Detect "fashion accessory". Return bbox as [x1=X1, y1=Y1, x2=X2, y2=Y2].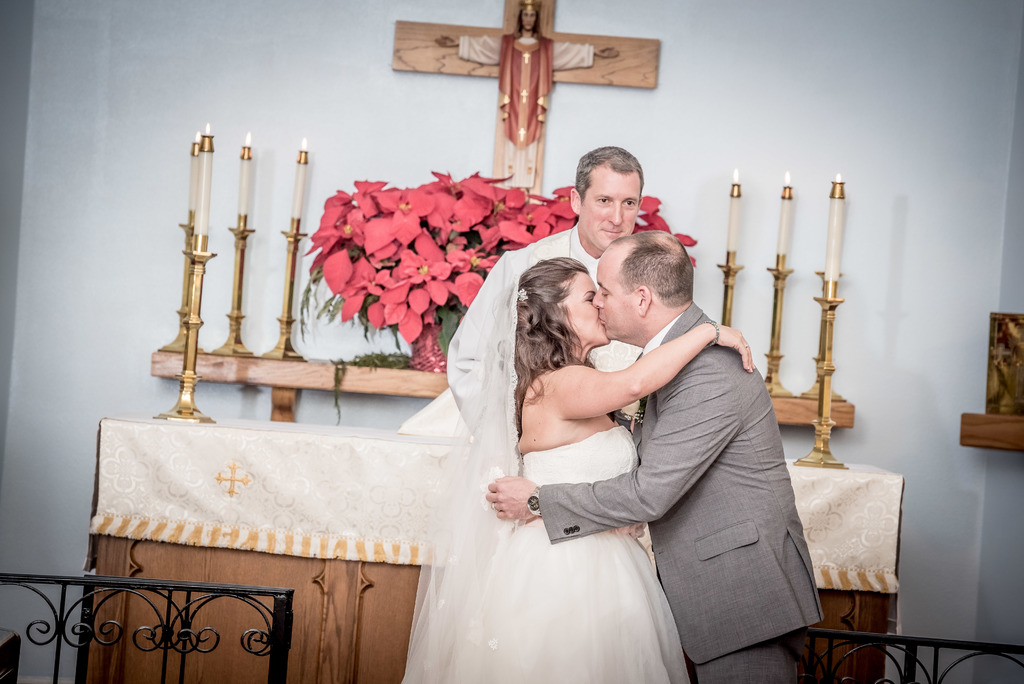
[x1=620, y1=401, x2=645, y2=425].
